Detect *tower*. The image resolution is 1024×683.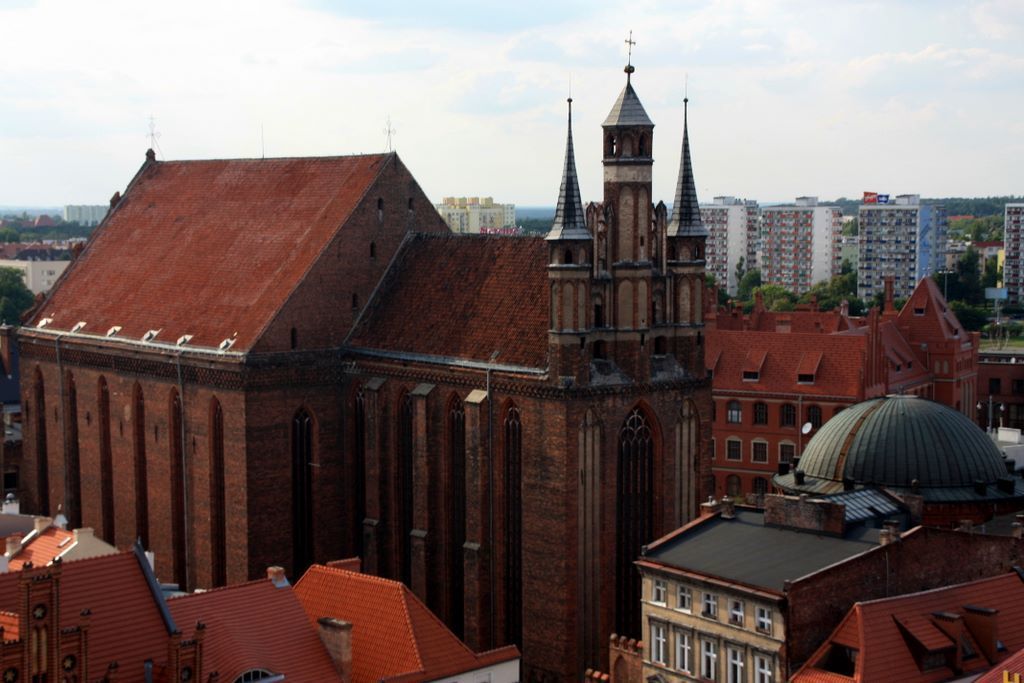
x1=602 y1=30 x2=652 y2=327.
